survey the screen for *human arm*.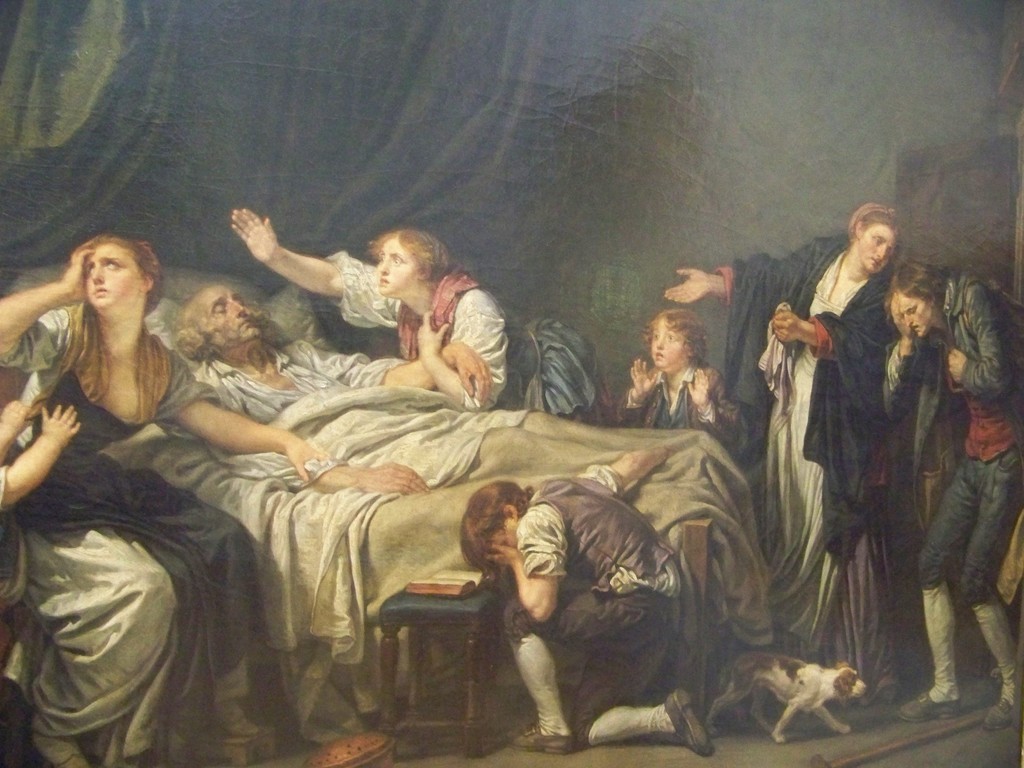
Survey found: (left=407, top=294, right=511, bottom=419).
